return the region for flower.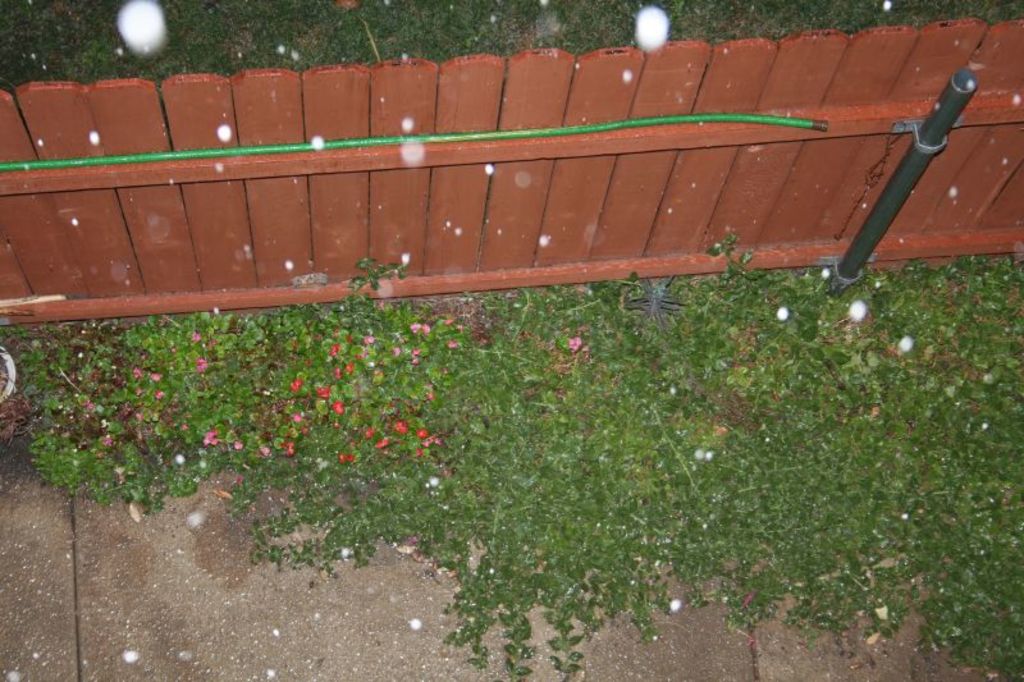
x1=147, y1=372, x2=160, y2=379.
